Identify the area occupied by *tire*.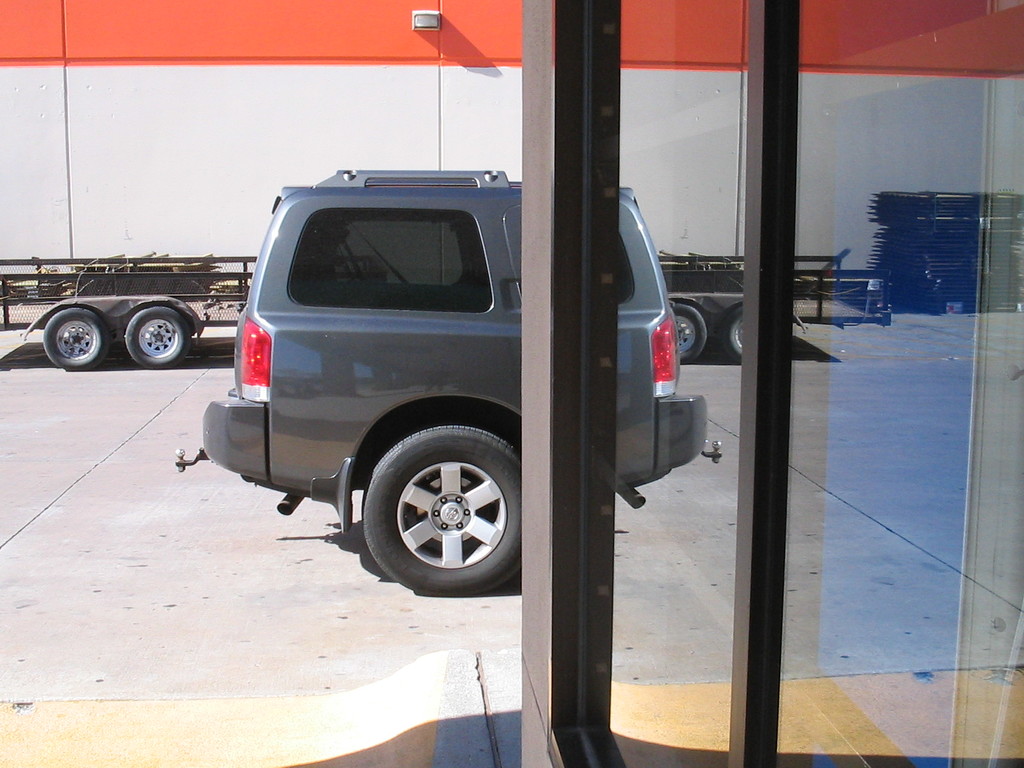
Area: [left=122, top=307, right=188, bottom=368].
